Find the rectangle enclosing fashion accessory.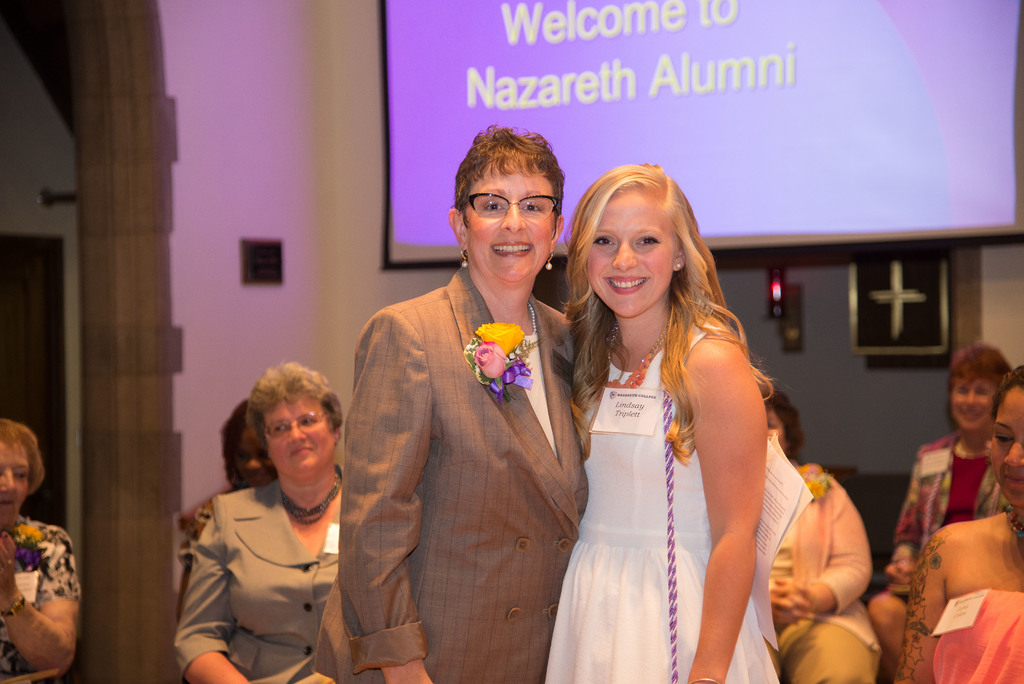
box(529, 298, 541, 333).
